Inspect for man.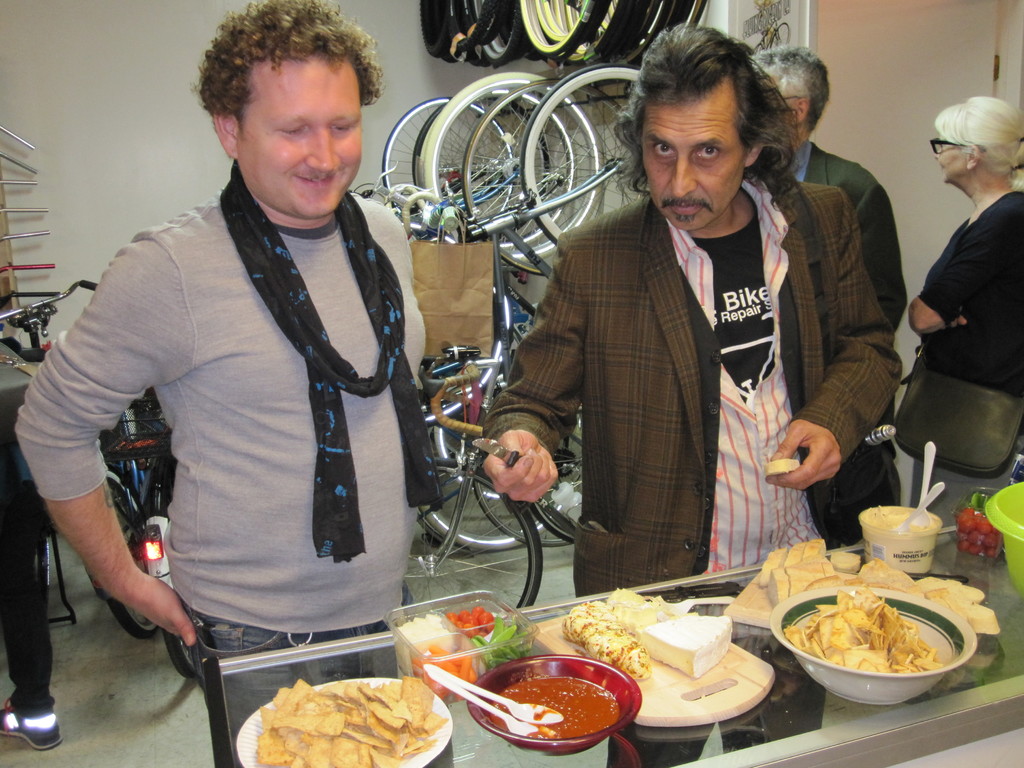
Inspection: [left=735, top=44, right=922, bottom=563].
